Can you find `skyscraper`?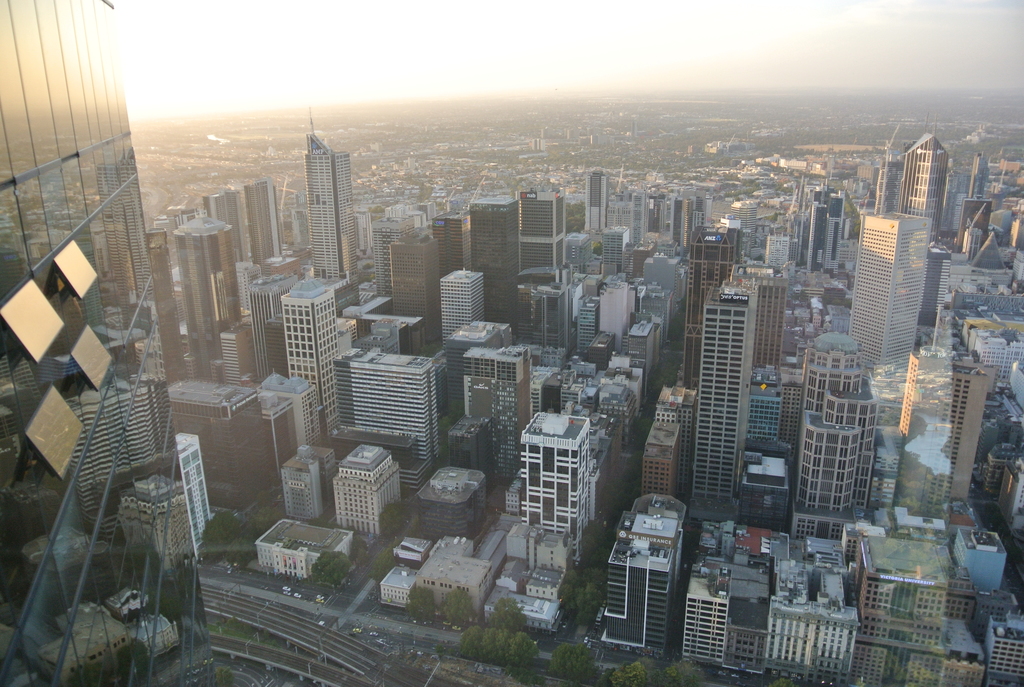
Yes, bounding box: {"x1": 374, "y1": 221, "x2": 413, "y2": 295}.
